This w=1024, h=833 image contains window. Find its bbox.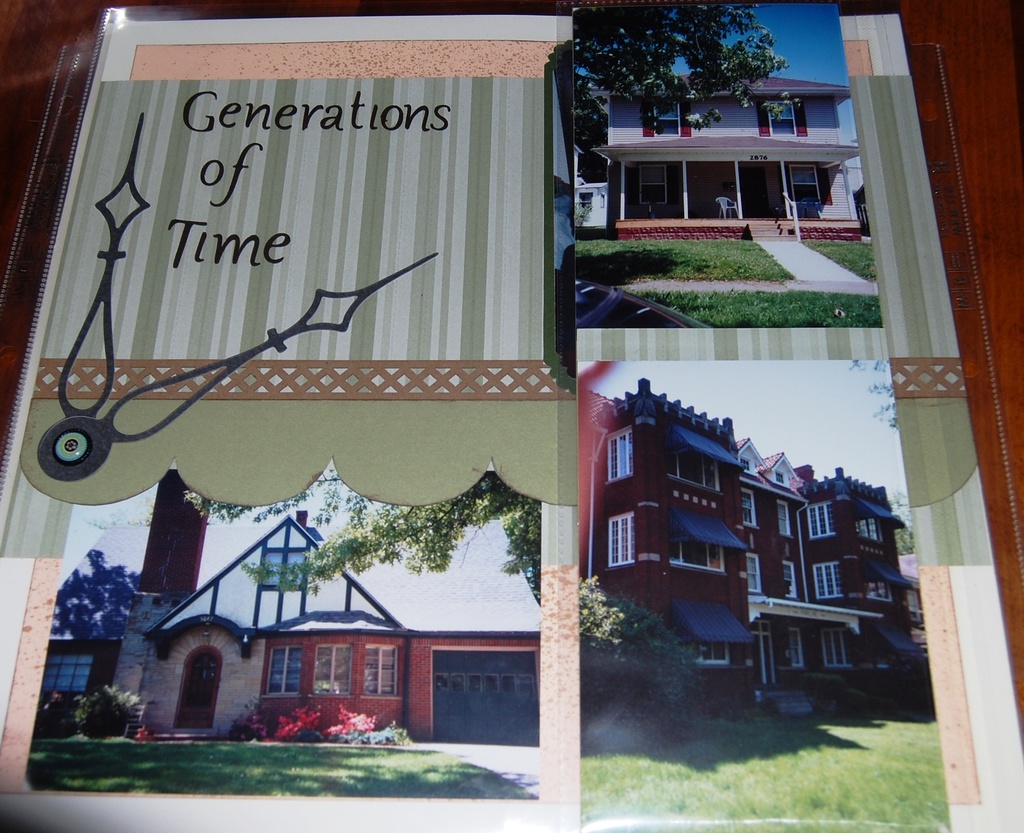
(669,452,723,489).
